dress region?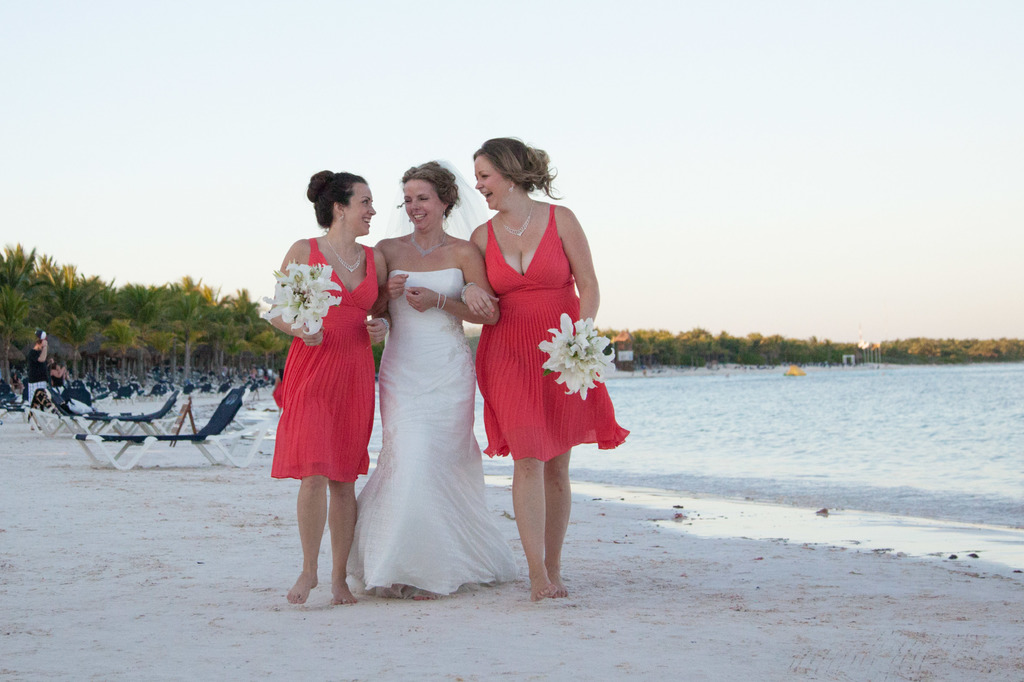
<bbox>475, 204, 630, 456</bbox>
